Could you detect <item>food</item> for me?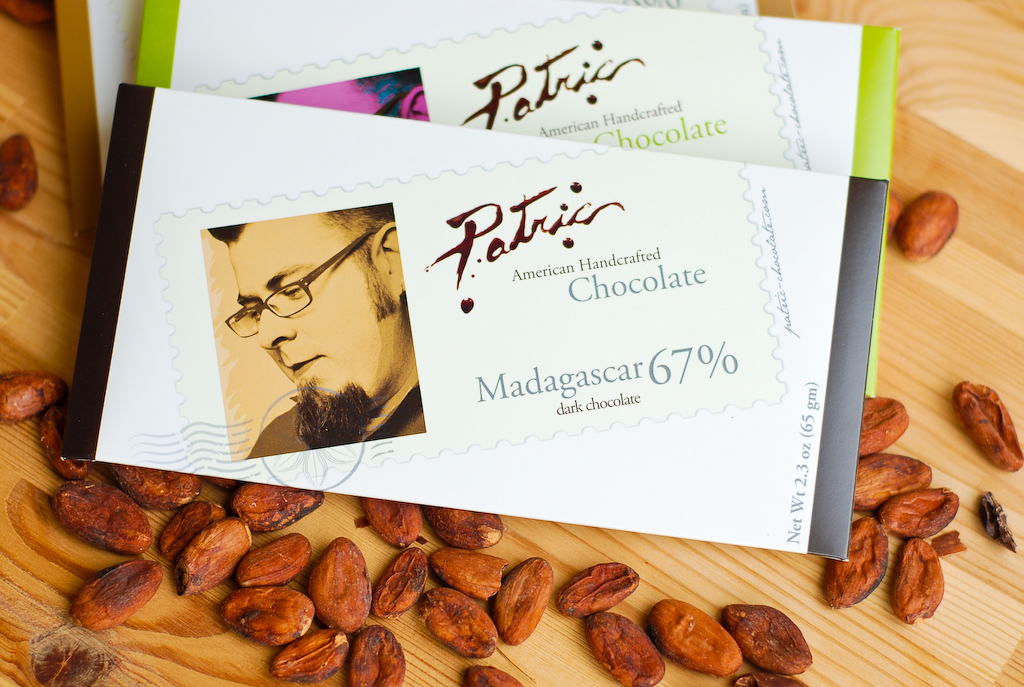
Detection result: (left=821, top=515, right=892, bottom=608).
